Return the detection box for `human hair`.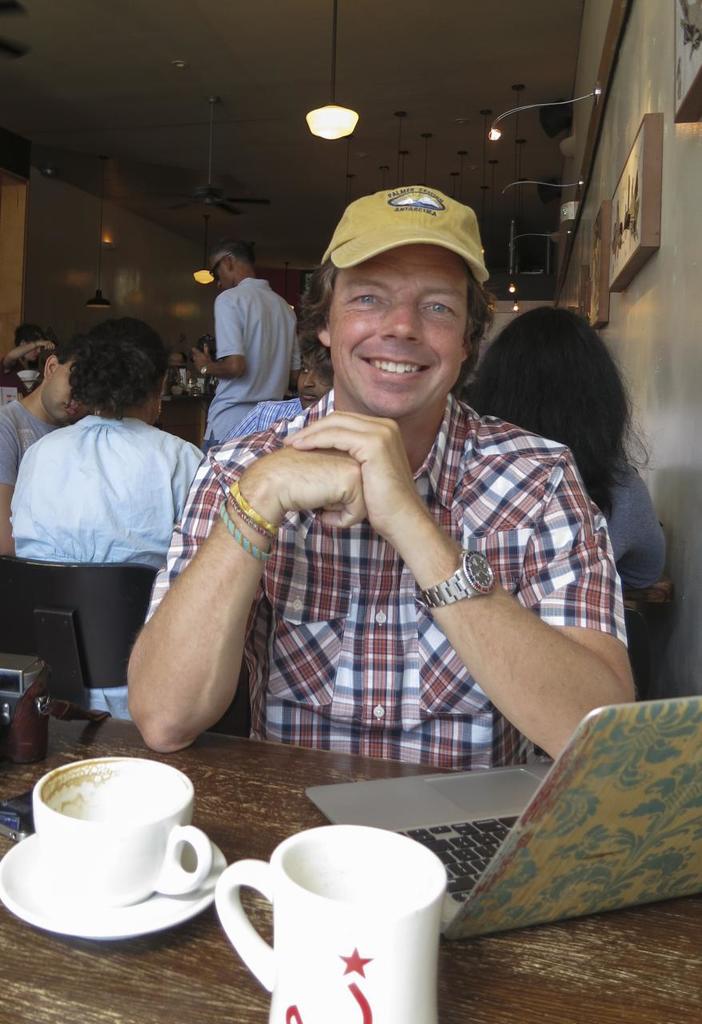
(14, 321, 44, 350).
